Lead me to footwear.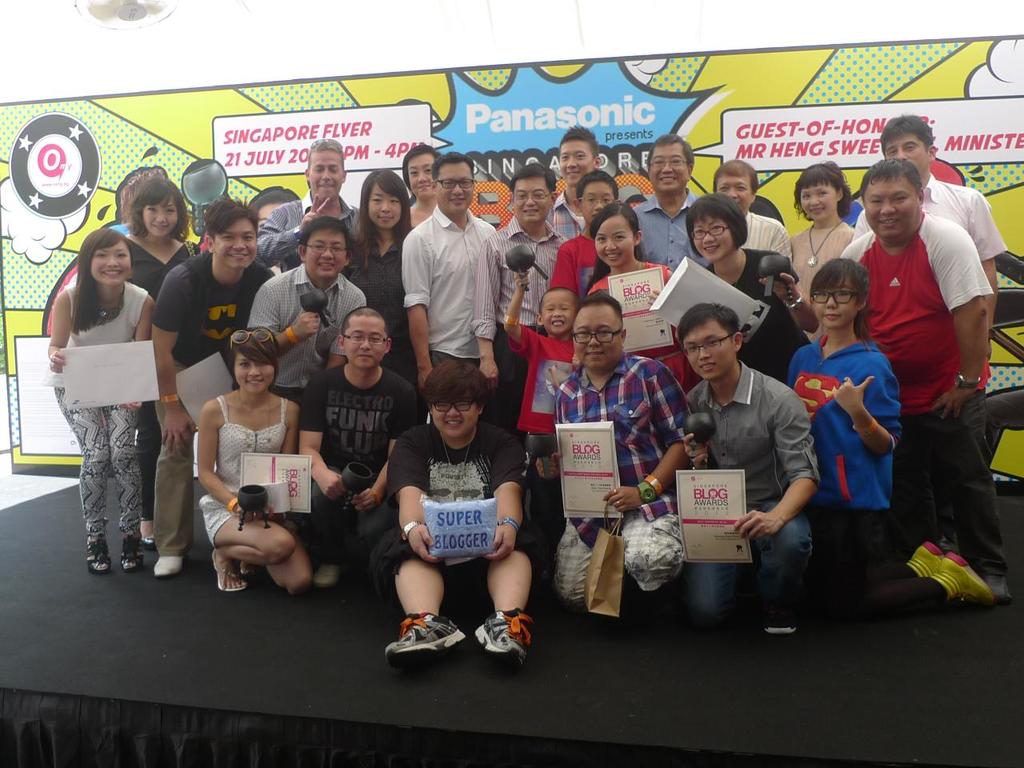
Lead to 385,616,468,681.
